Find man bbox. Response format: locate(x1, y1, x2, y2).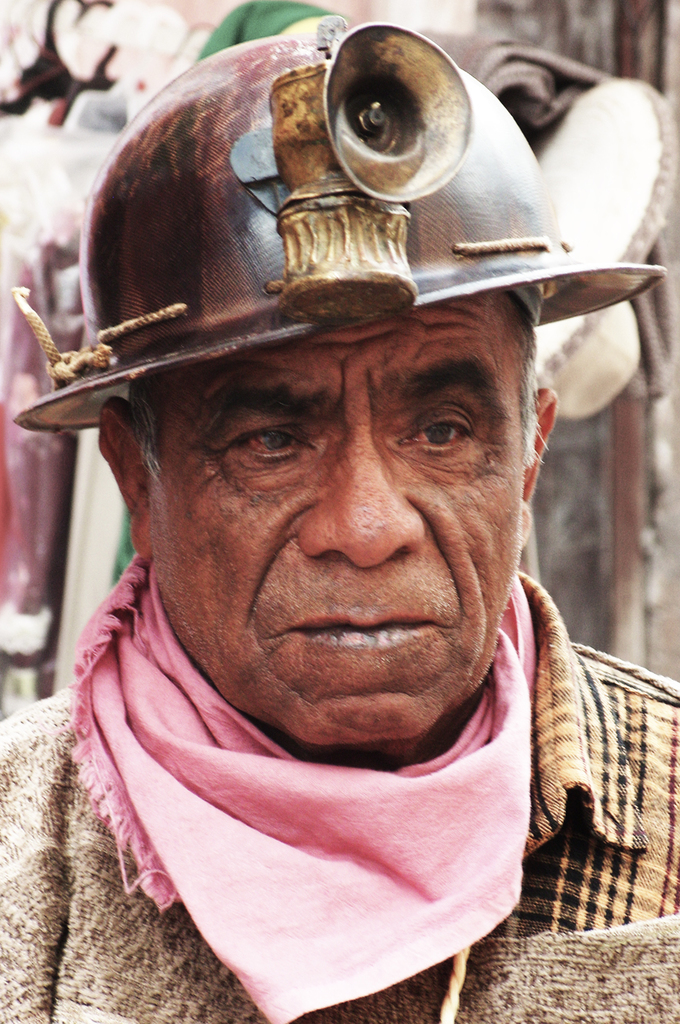
locate(0, 130, 677, 1023).
